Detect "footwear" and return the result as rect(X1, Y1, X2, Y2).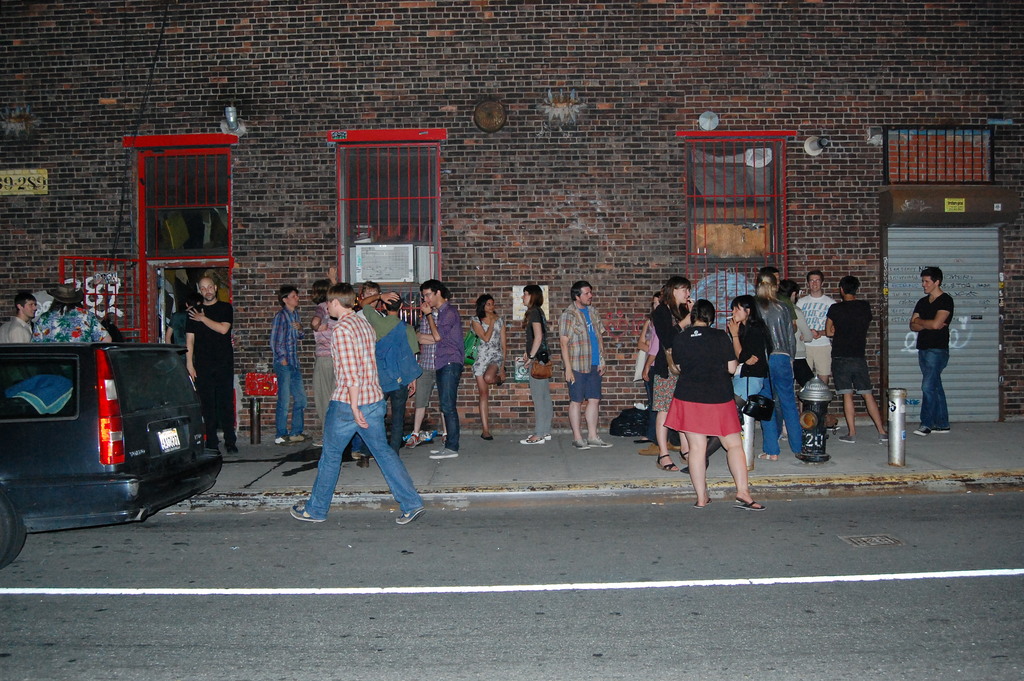
rect(496, 365, 506, 384).
